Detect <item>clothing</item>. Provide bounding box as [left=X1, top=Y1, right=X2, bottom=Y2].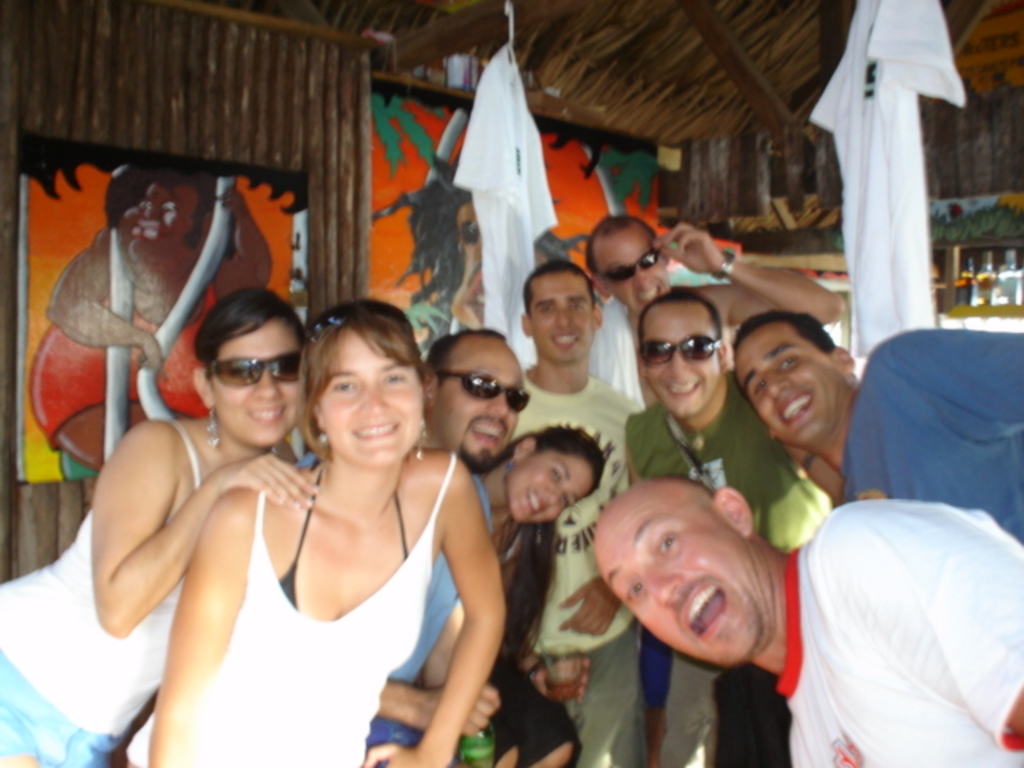
[left=848, top=330, right=1022, bottom=560].
